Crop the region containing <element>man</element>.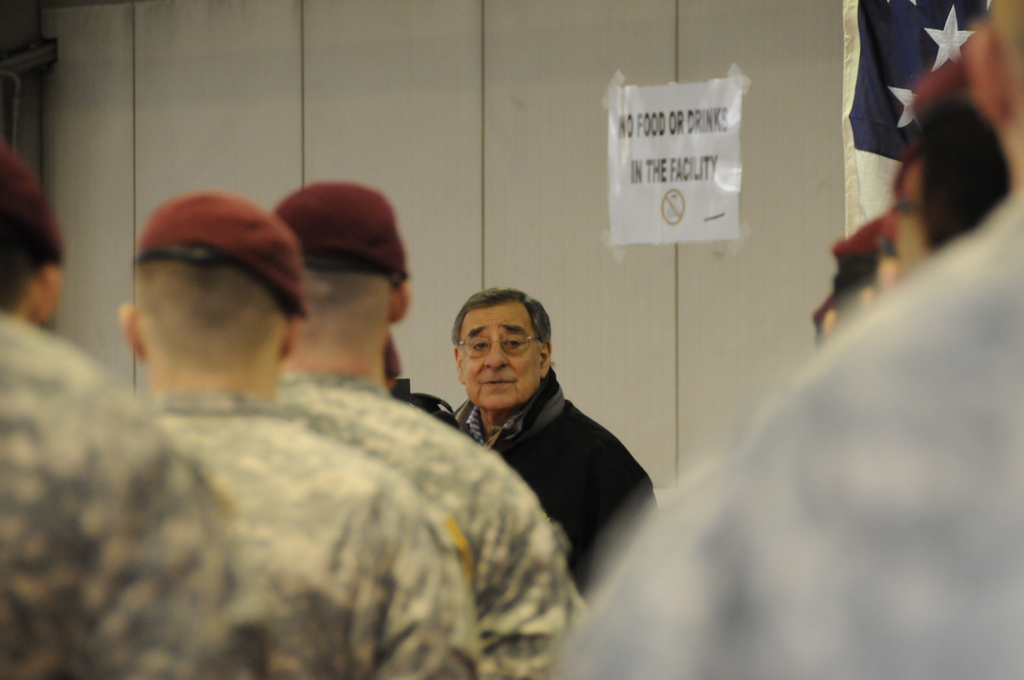
Crop region: [x1=115, y1=194, x2=483, y2=679].
